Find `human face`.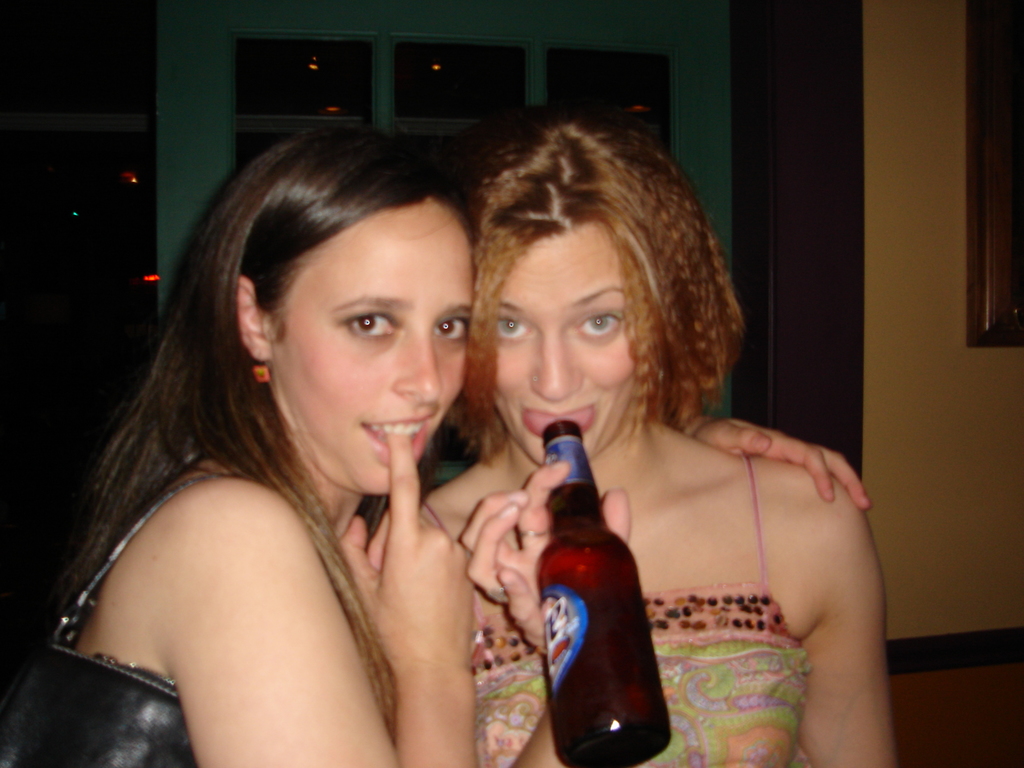
BBox(275, 204, 476, 491).
